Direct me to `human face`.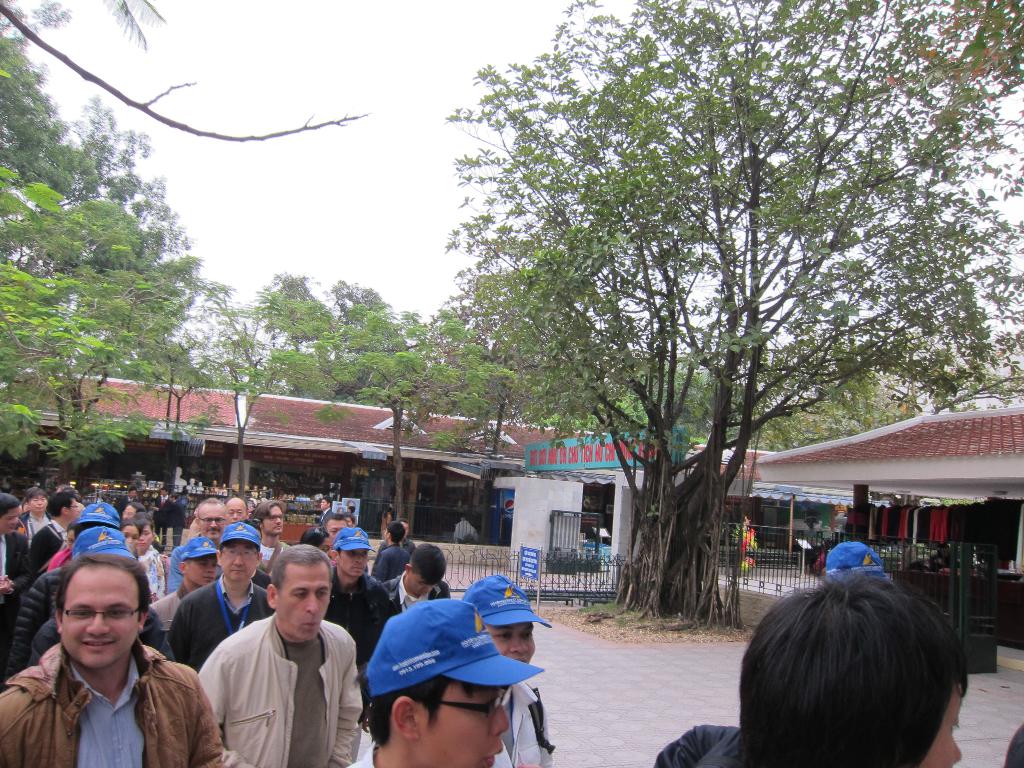
Direction: detection(410, 583, 432, 595).
